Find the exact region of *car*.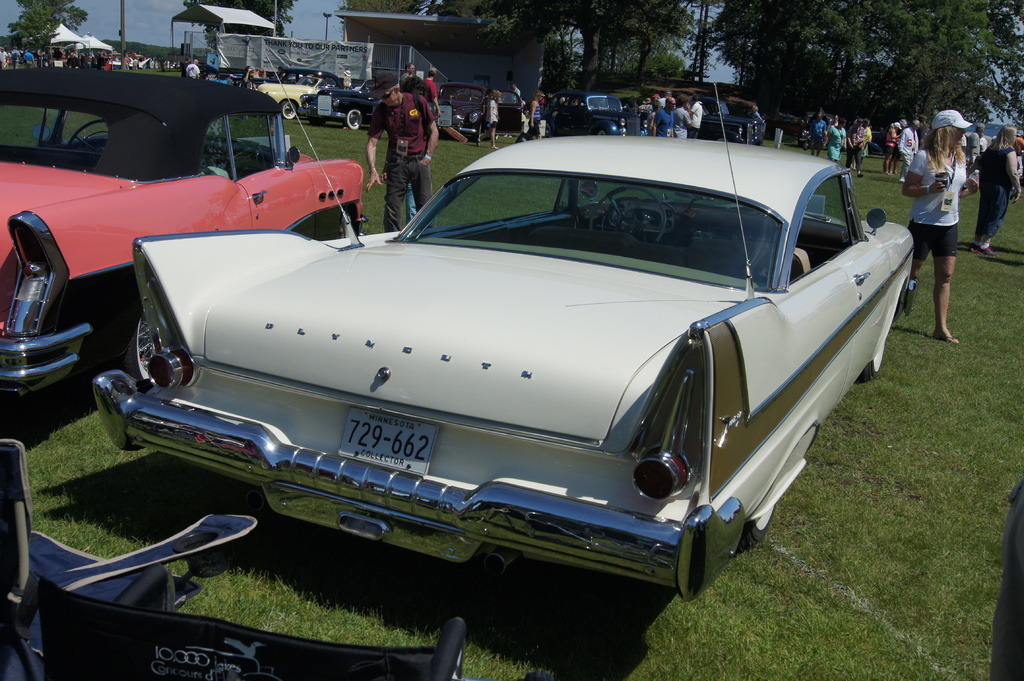
Exact region: [x1=0, y1=67, x2=356, y2=415].
